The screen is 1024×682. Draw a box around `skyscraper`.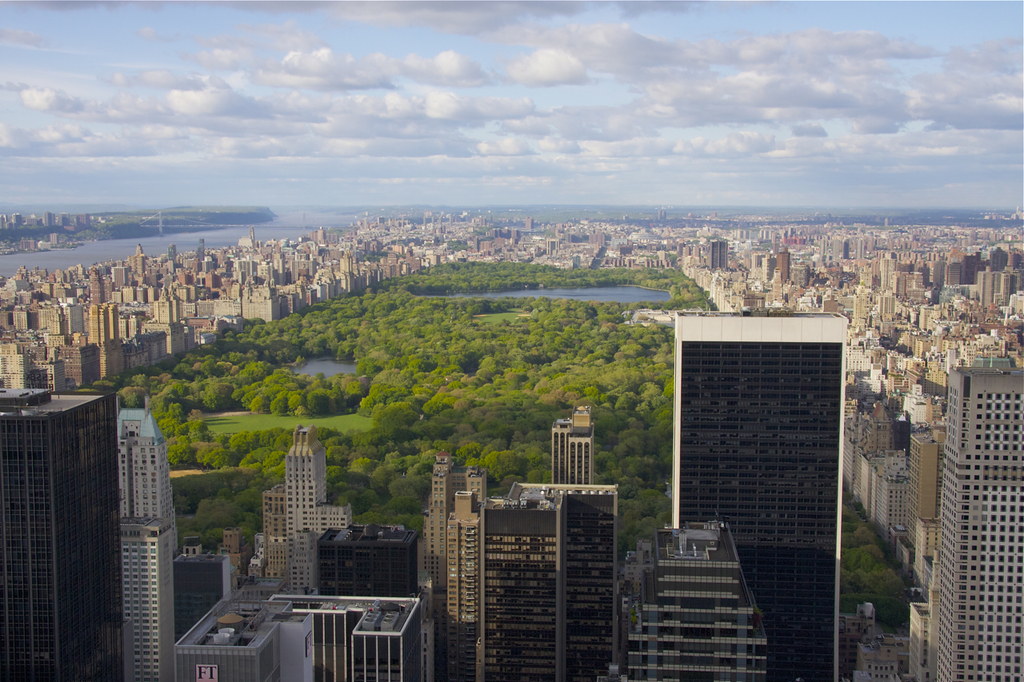
0,391,110,681.
